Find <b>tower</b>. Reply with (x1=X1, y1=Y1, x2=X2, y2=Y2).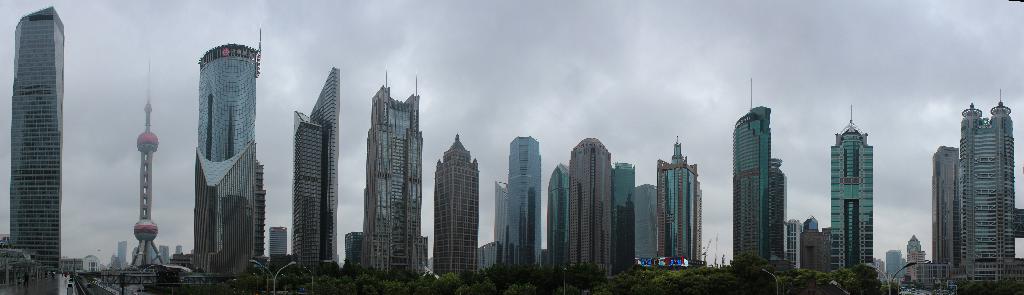
(x1=650, y1=135, x2=705, y2=269).
